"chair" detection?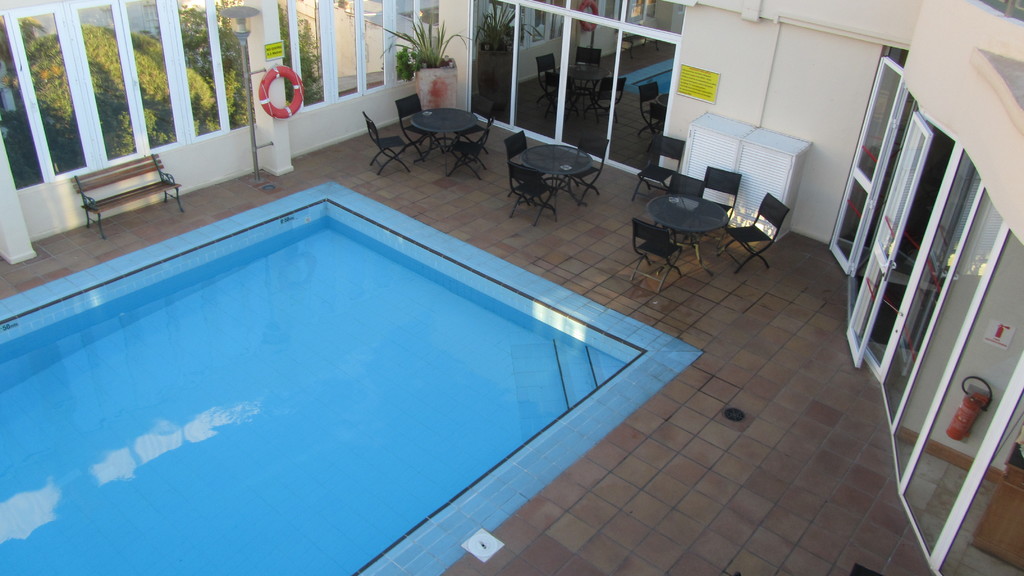
{"x1": 628, "y1": 218, "x2": 682, "y2": 291}
